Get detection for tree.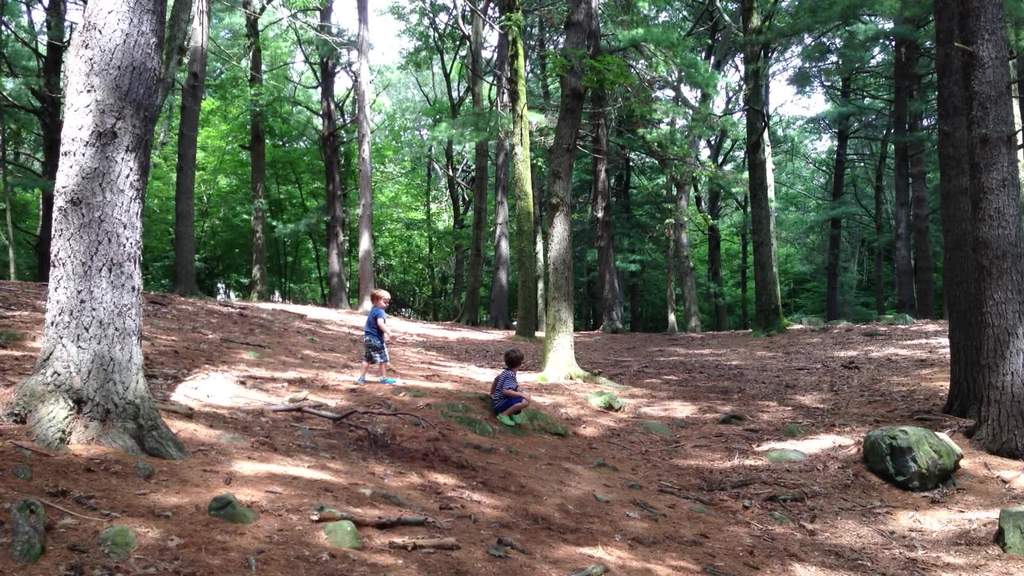
Detection: (x1=352, y1=69, x2=452, y2=312).
